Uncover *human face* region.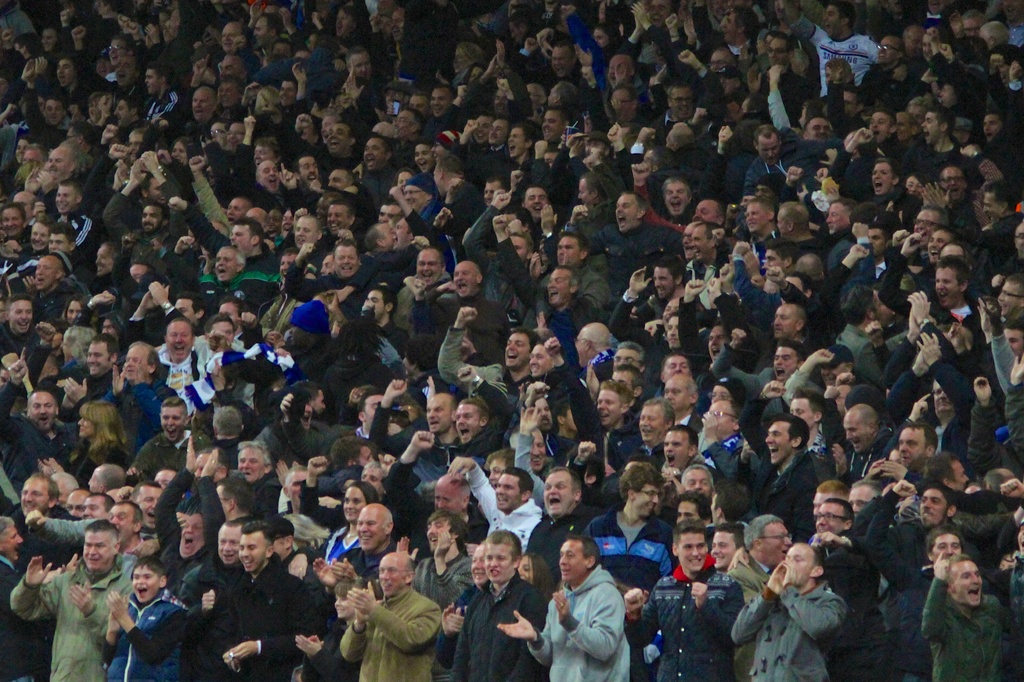
Uncovered: {"left": 531, "top": 430, "right": 545, "bottom": 472}.
